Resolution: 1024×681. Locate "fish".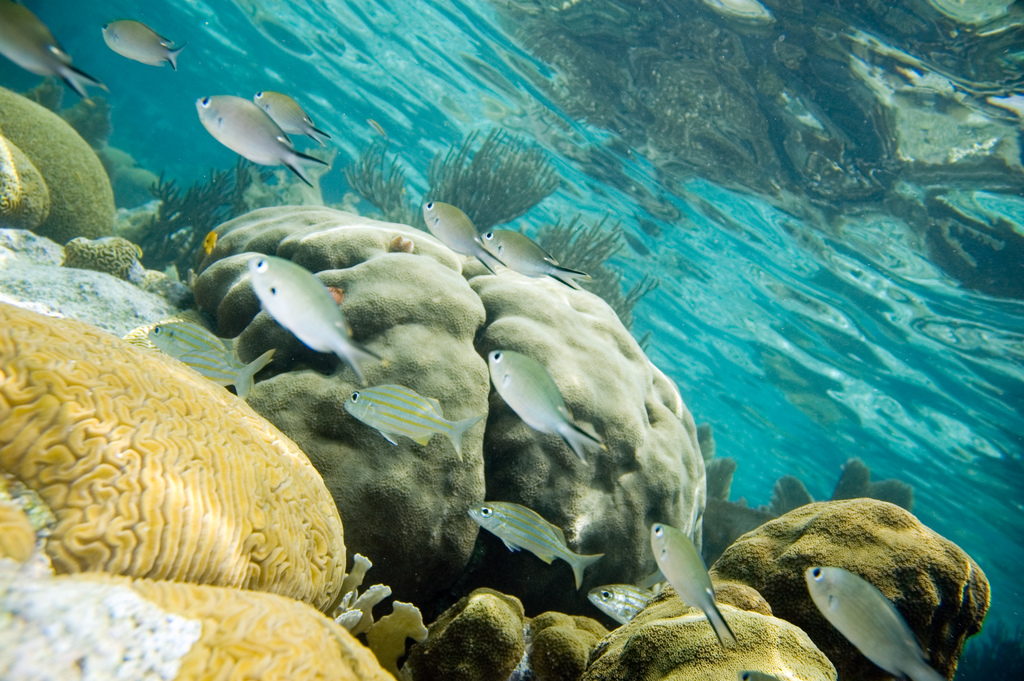
481 226 586 286.
